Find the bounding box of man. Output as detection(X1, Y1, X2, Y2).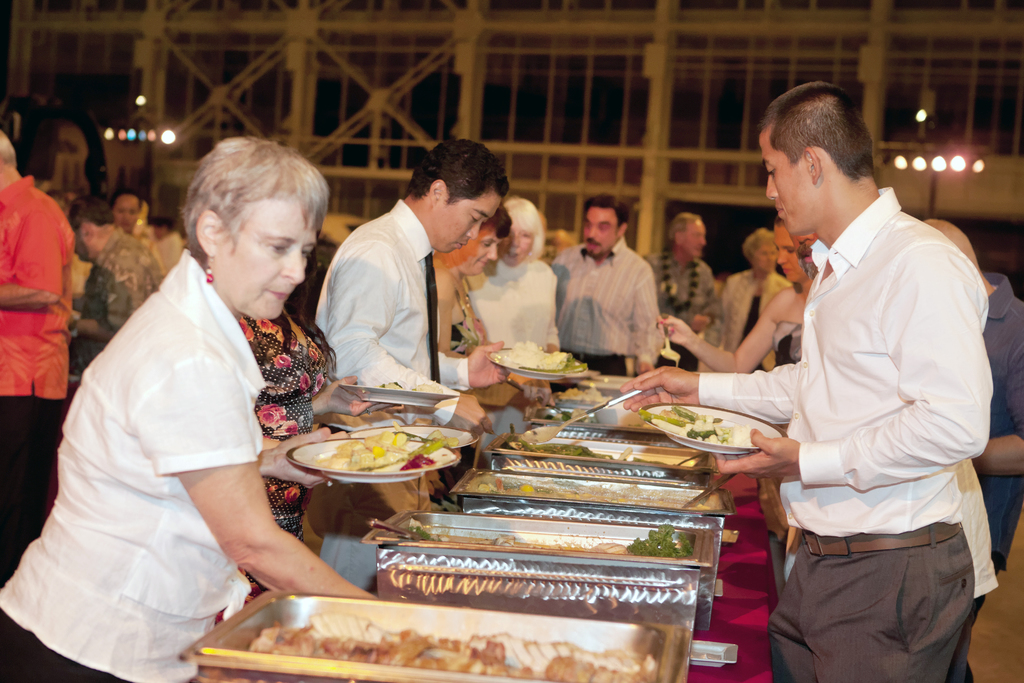
detection(928, 202, 1023, 681).
